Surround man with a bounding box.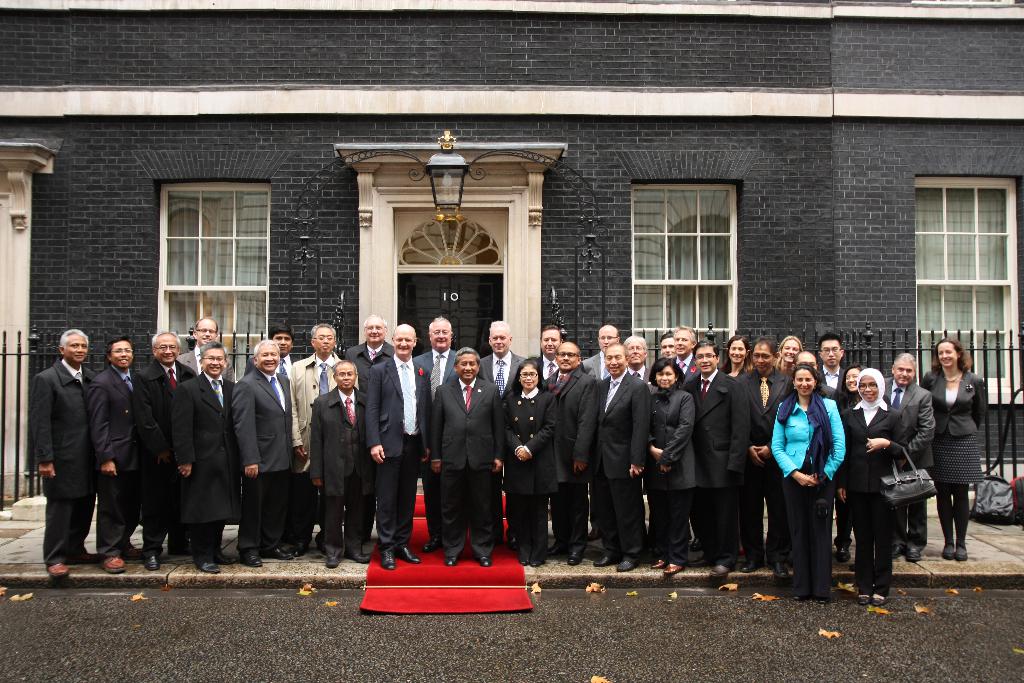
x1=137 y1=329 x2=197 y2=568.
